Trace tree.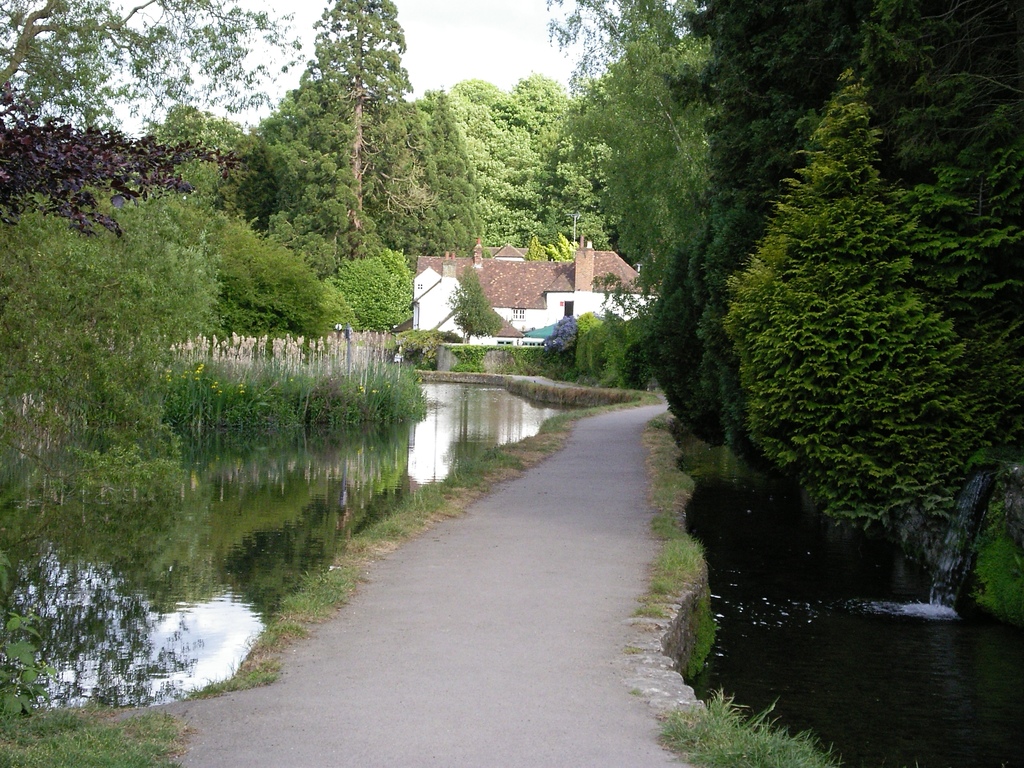
Traced to (x1=444, y1=84, x2=550, y2=244).
